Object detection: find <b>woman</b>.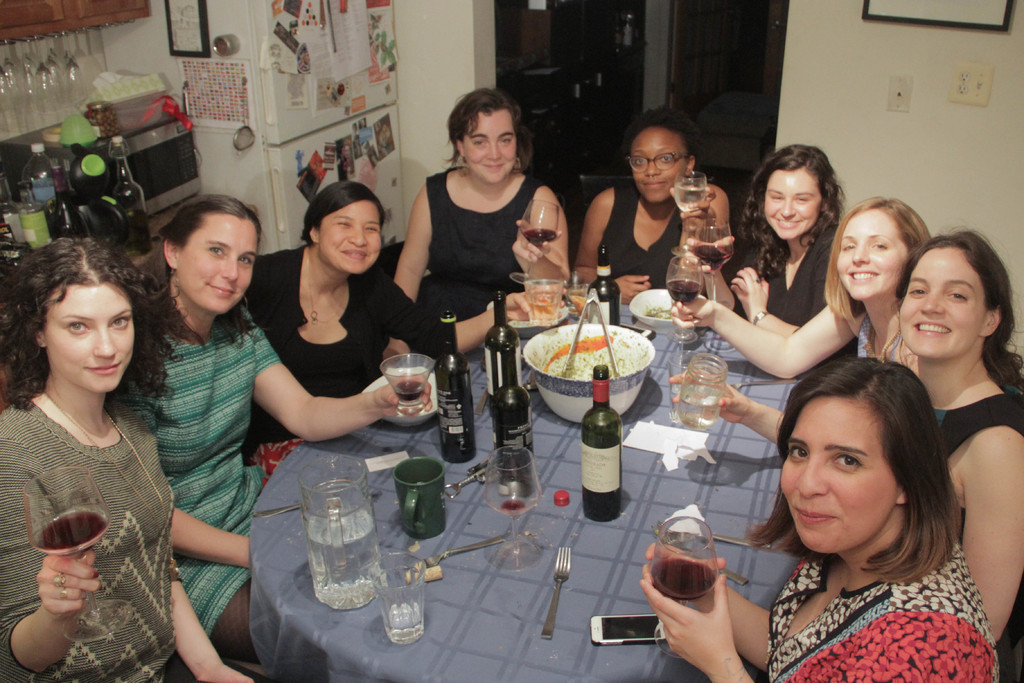
locate(0, 234, 278, 682).
